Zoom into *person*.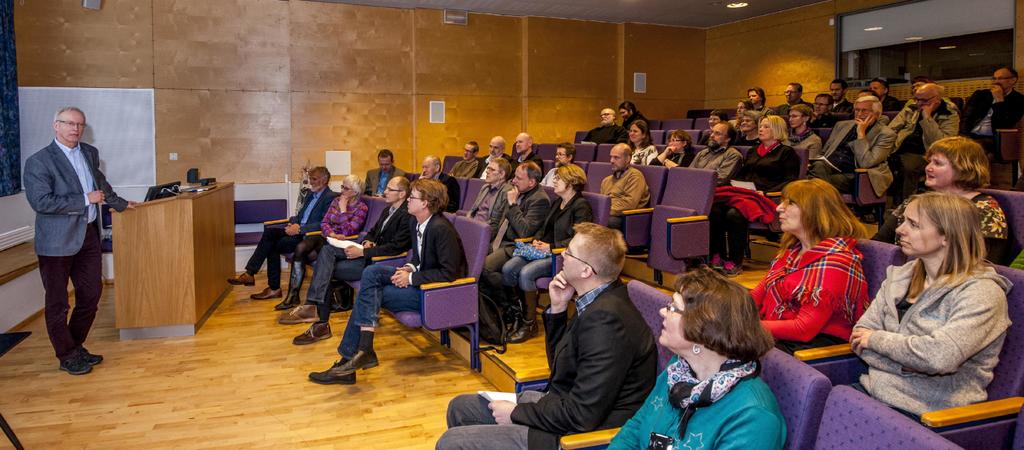
Zoom target: [left=871, top=136, right=1014, bottom=261].
